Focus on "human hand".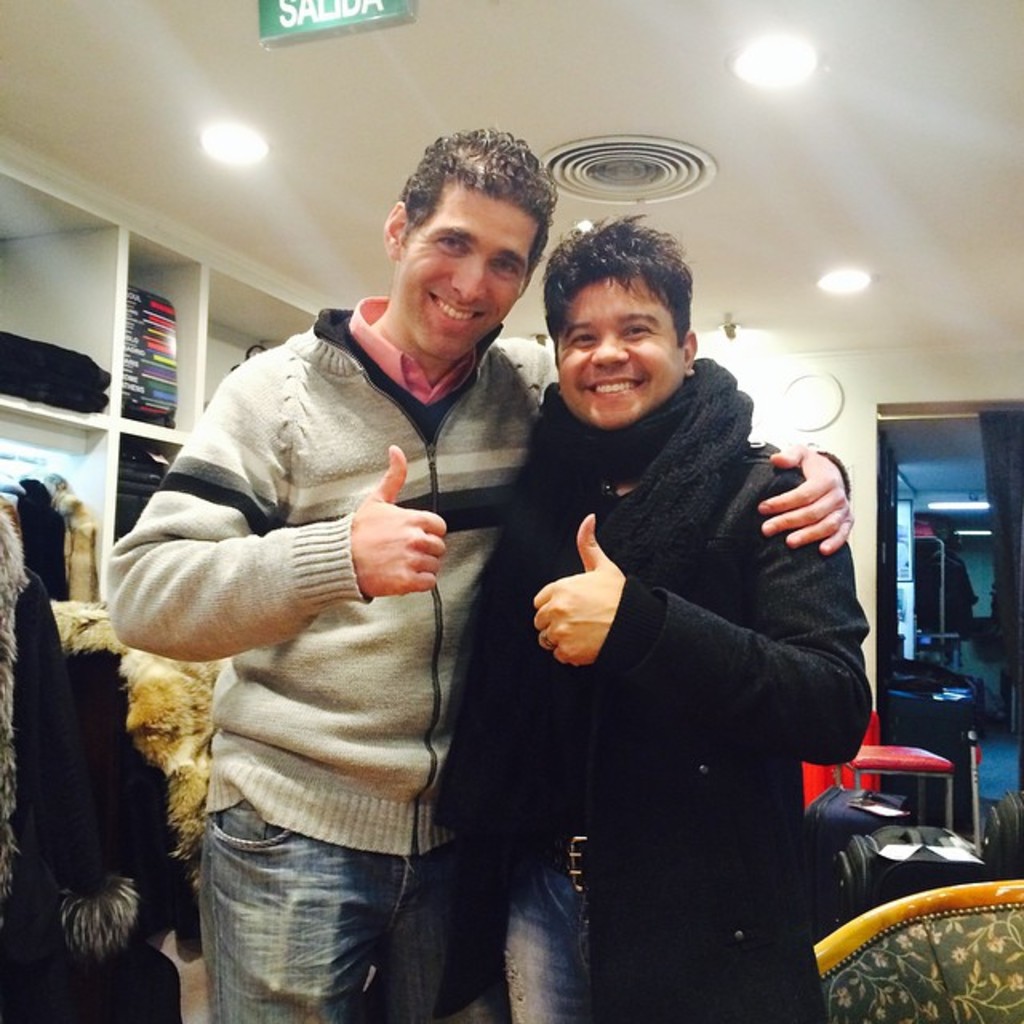
Focused at (x1=528, y1=512, x2=630, y2=672).
